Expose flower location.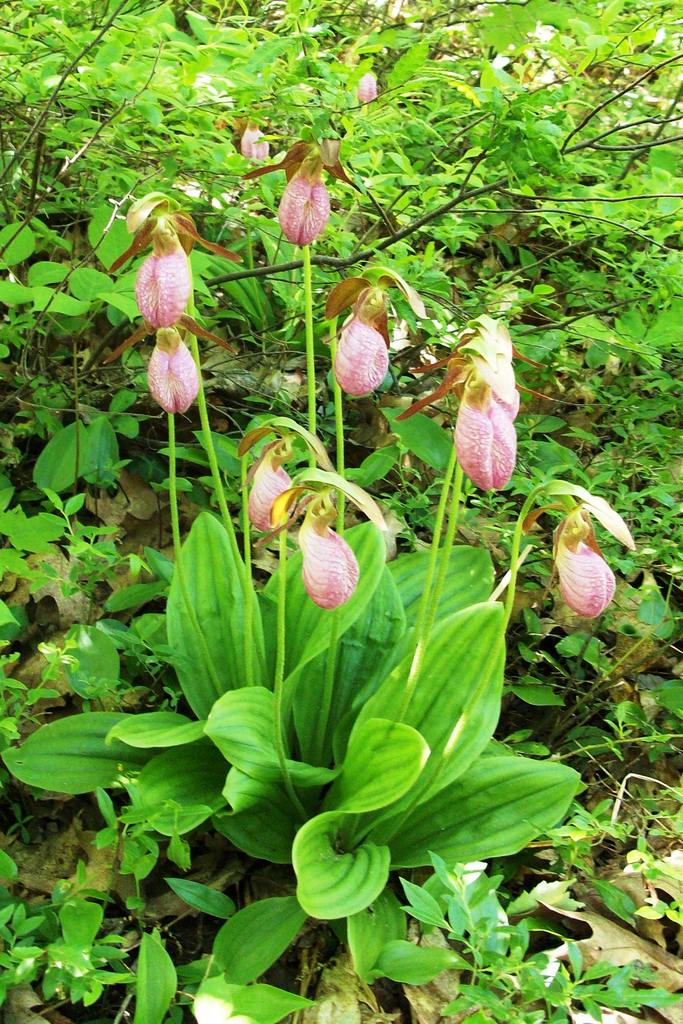
Exposed at <bbox>386, 309, 416, 349</bbox>.
